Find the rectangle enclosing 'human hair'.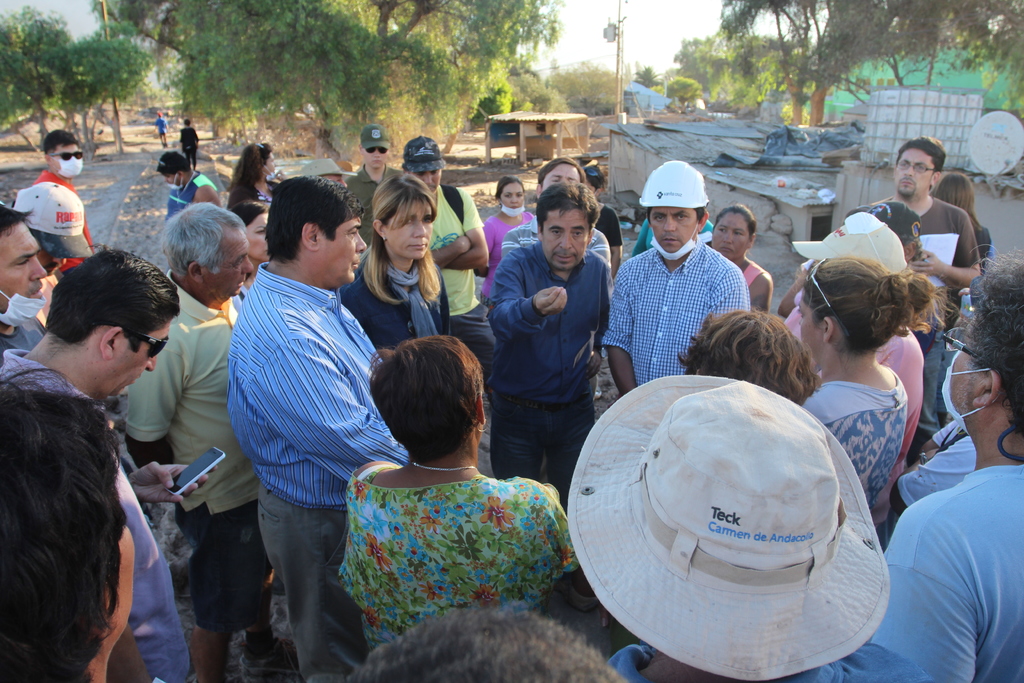
locate(364, 172, 441, 305).
